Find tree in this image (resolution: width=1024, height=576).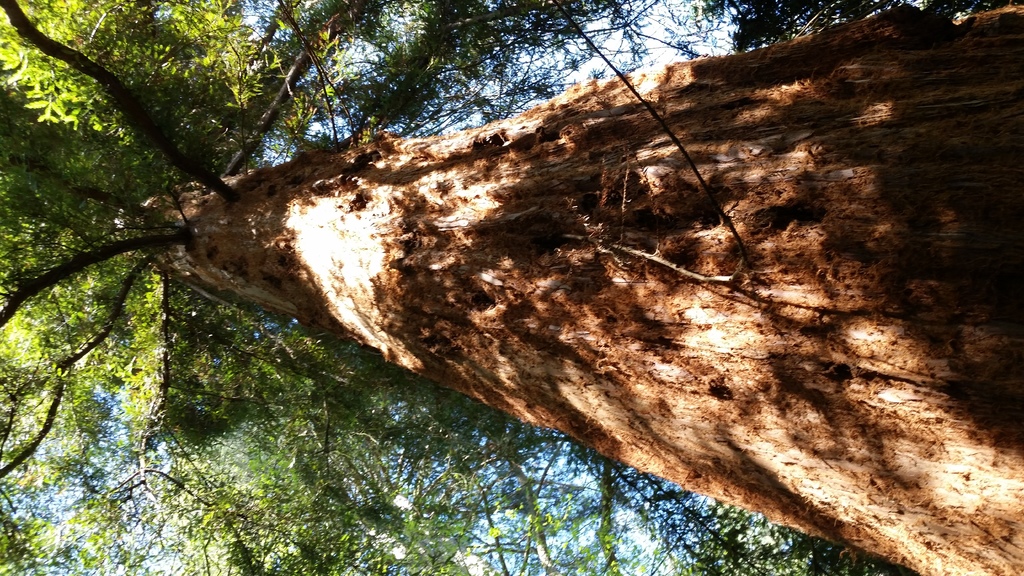
(x1=1, y1=3, x2=1023, y2=572).
